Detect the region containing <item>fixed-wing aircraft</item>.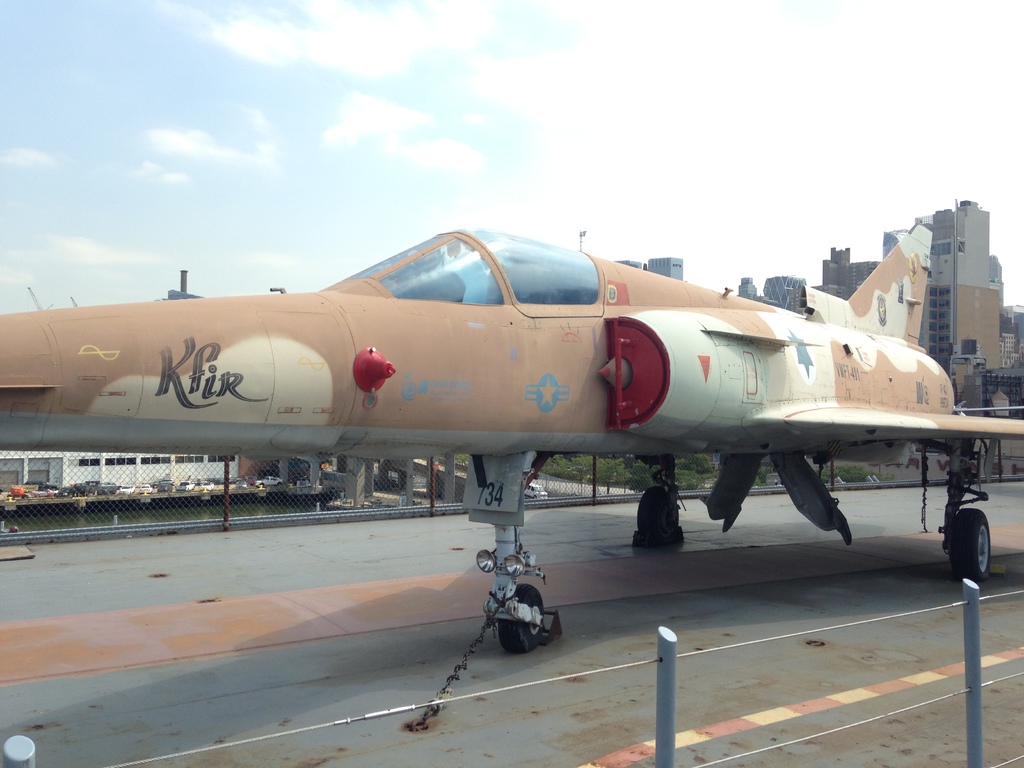
select_region(0, 220, 1023, 656).
